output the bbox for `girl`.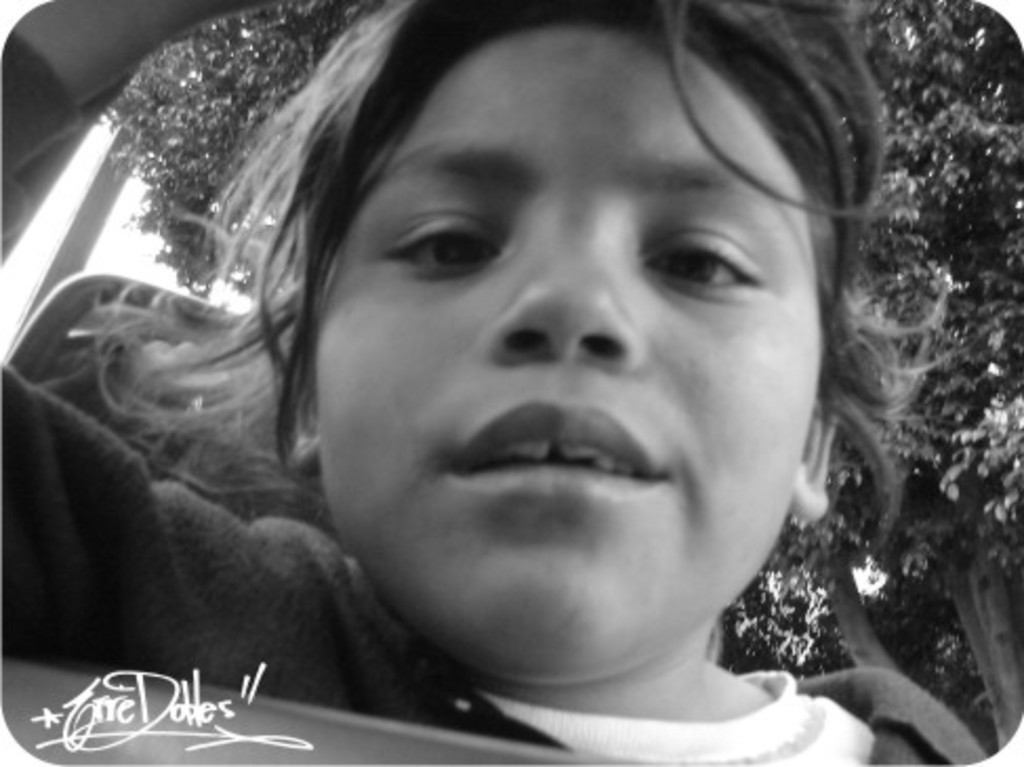
box=[2, 0, 988, 765].
